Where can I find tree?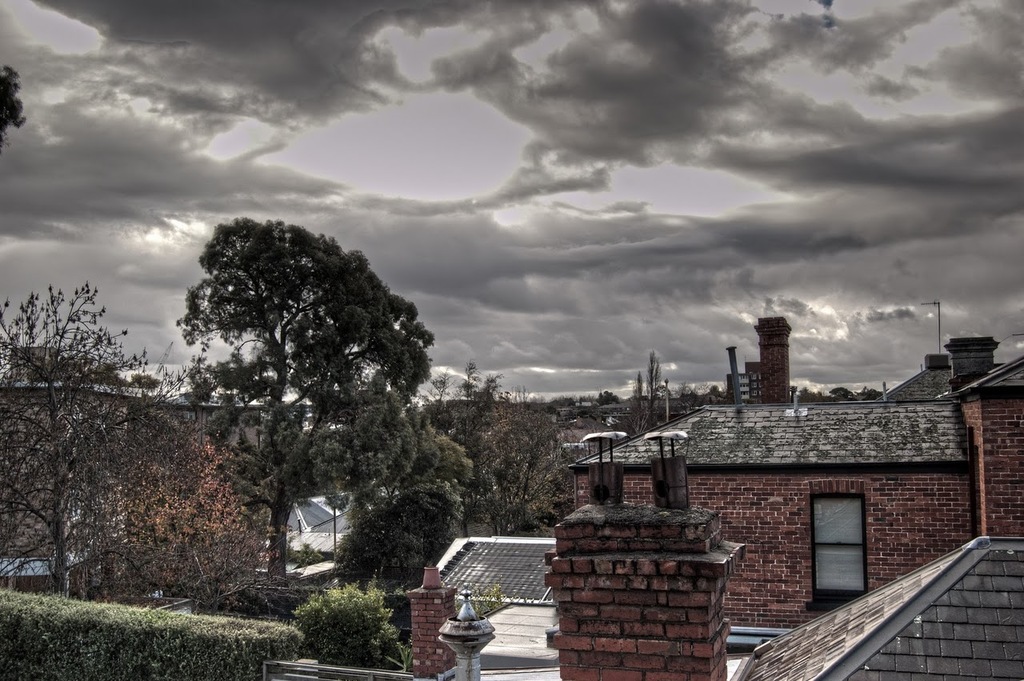
You can find it at 150:198:449:583.
